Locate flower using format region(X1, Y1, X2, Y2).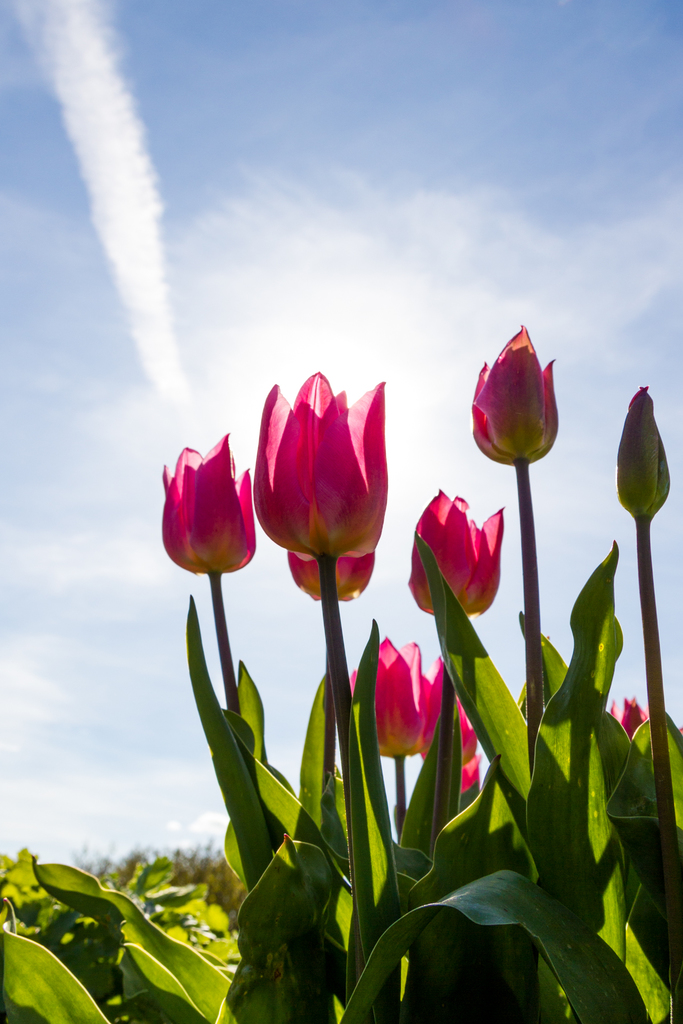
region(416, 684, 479, 794).
